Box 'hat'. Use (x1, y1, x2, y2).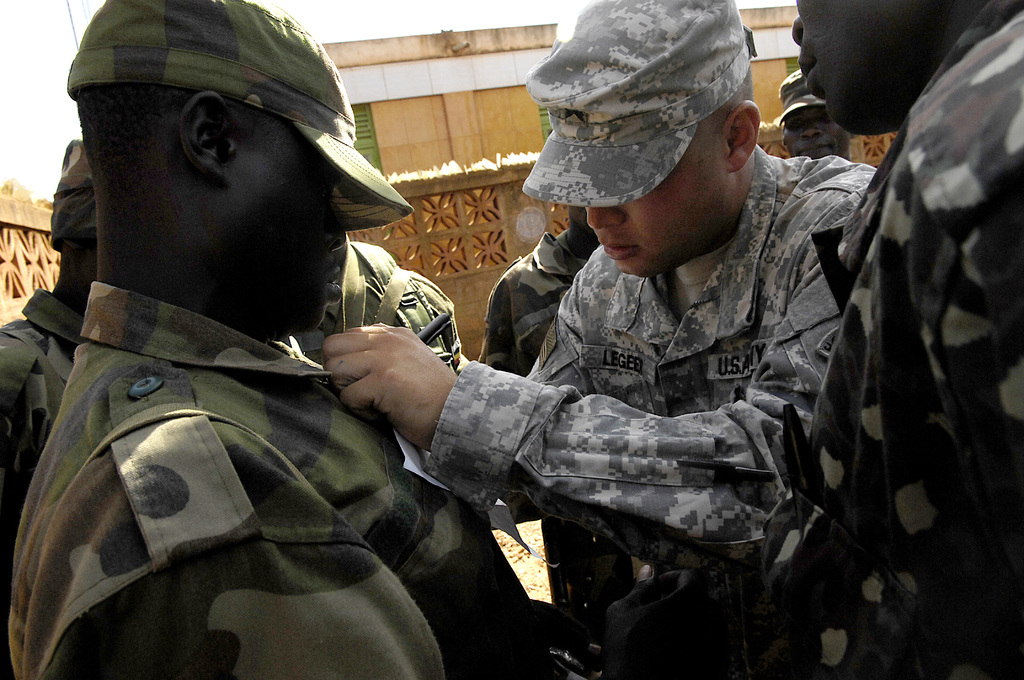
(518, 0, 755, 206).
